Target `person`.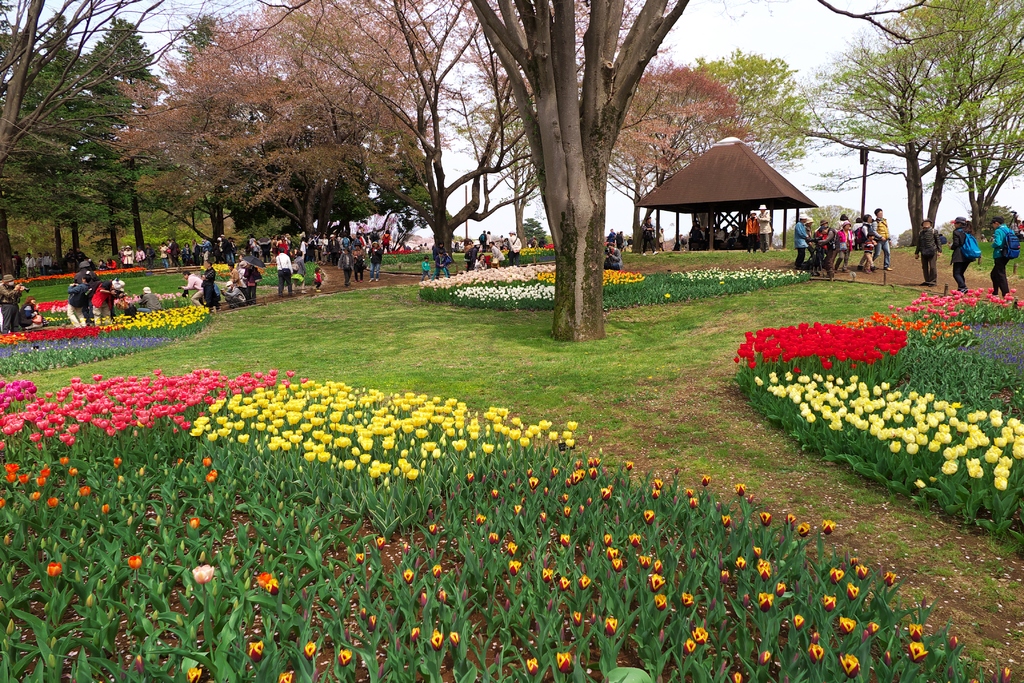
Target region: crop(996, 209, 1018, 293).
